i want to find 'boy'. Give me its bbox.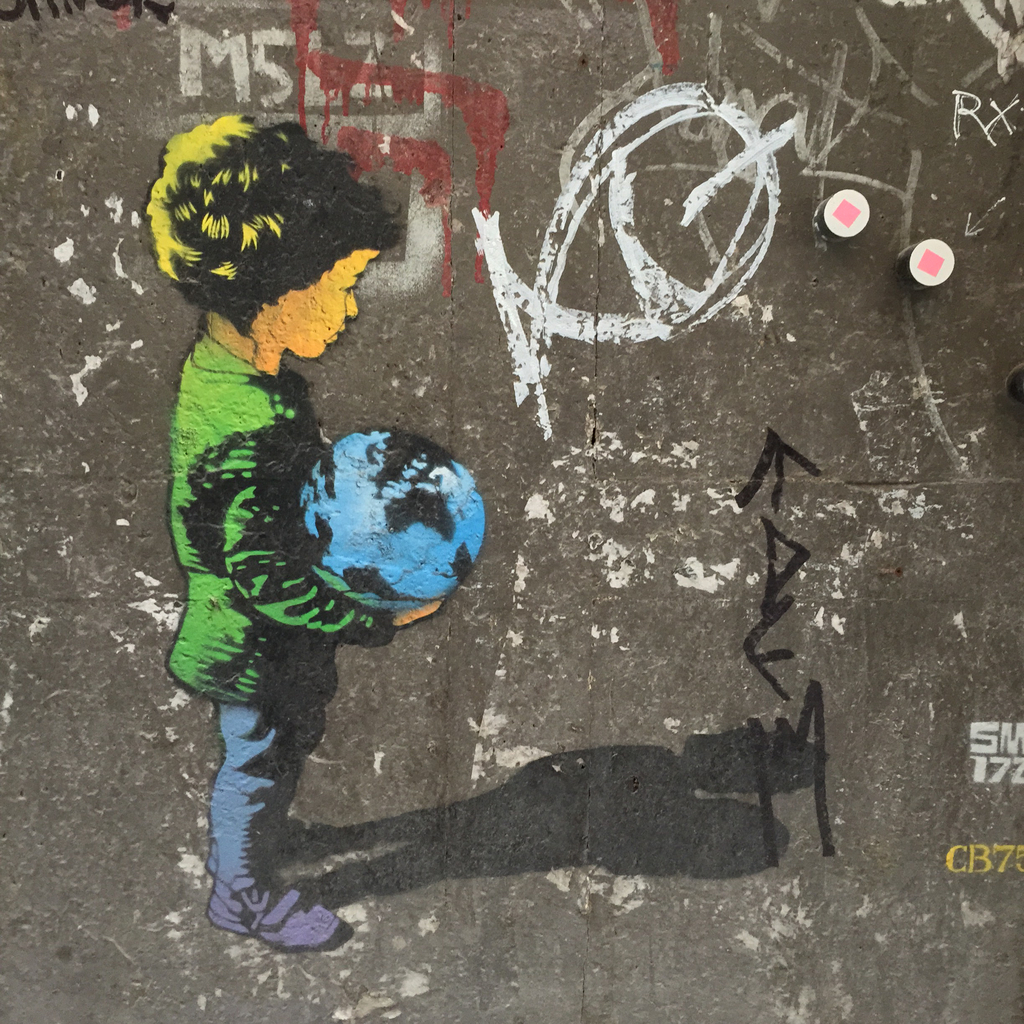
[left=138, top=98, right=451, bottom=959].
